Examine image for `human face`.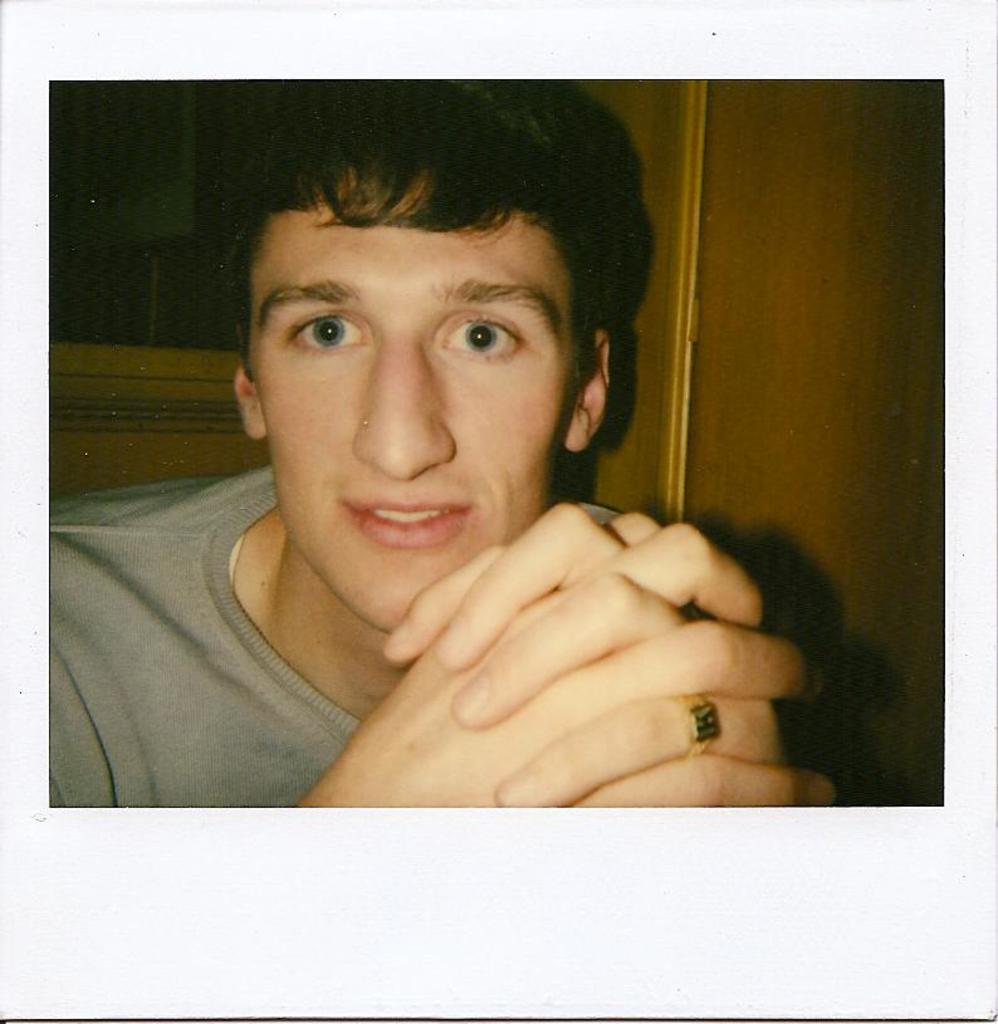
Examination result: 249,181,581,624.
